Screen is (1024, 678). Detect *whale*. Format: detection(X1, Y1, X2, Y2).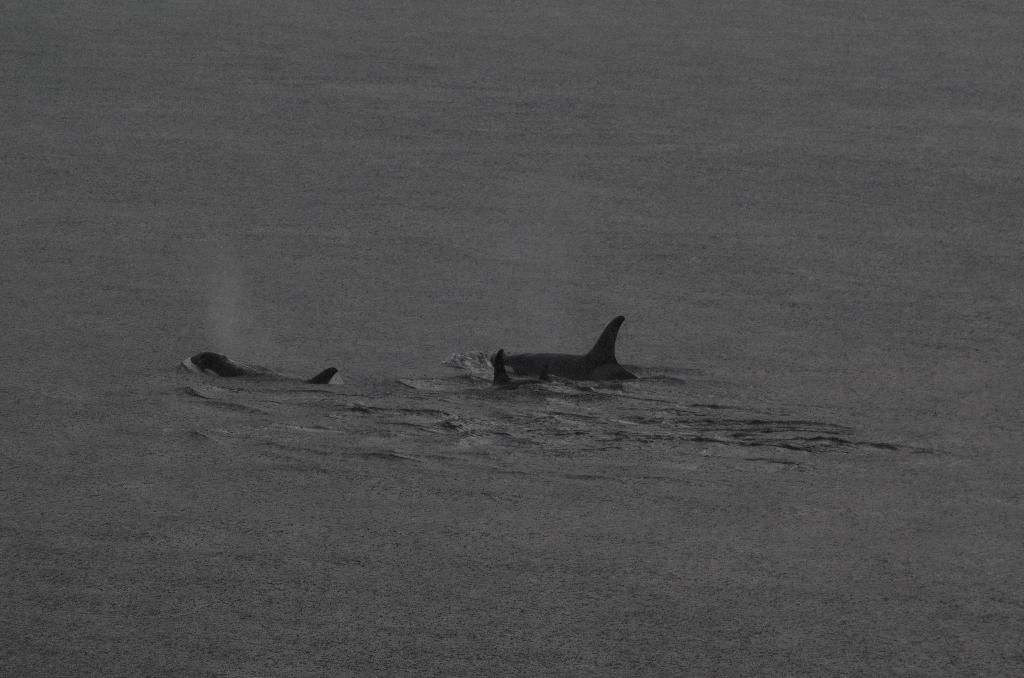
detection(489, 315, 635, 380).
